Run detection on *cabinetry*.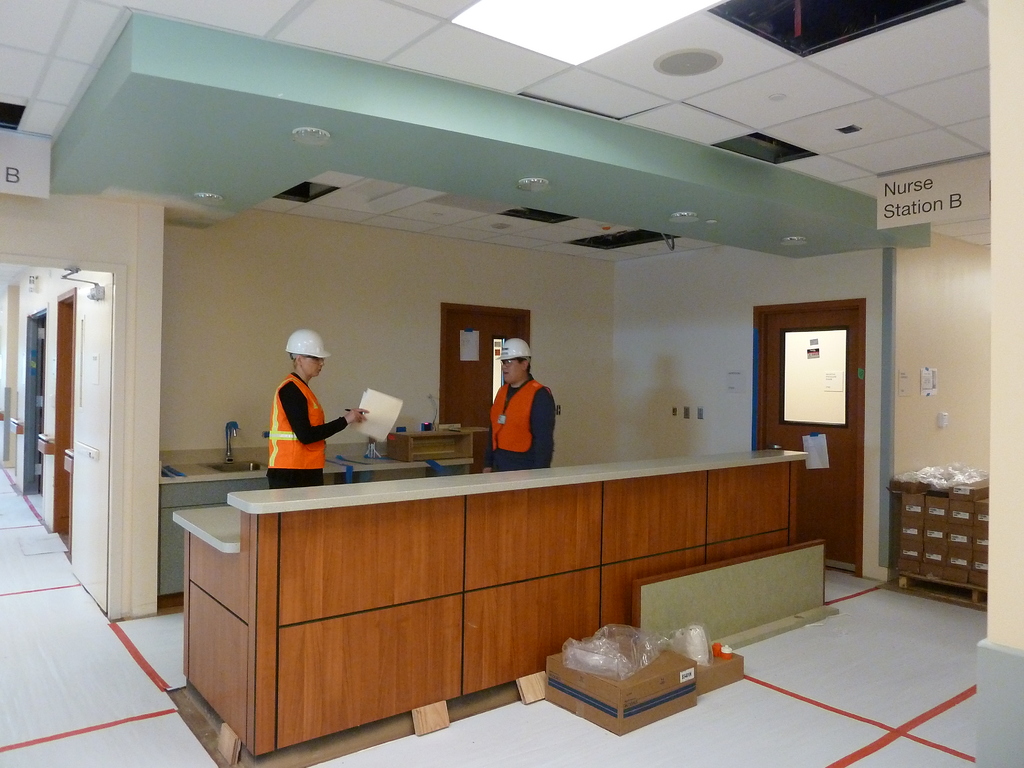
Result: 382,419,501,465.
